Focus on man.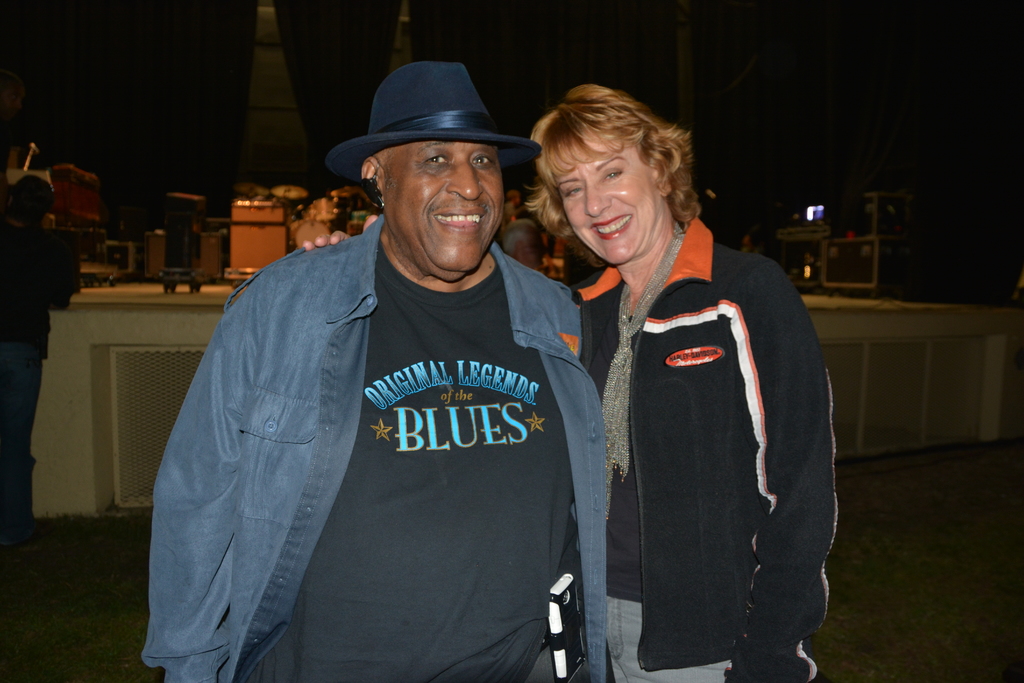
Focused at 157, 47, 642, 678.
